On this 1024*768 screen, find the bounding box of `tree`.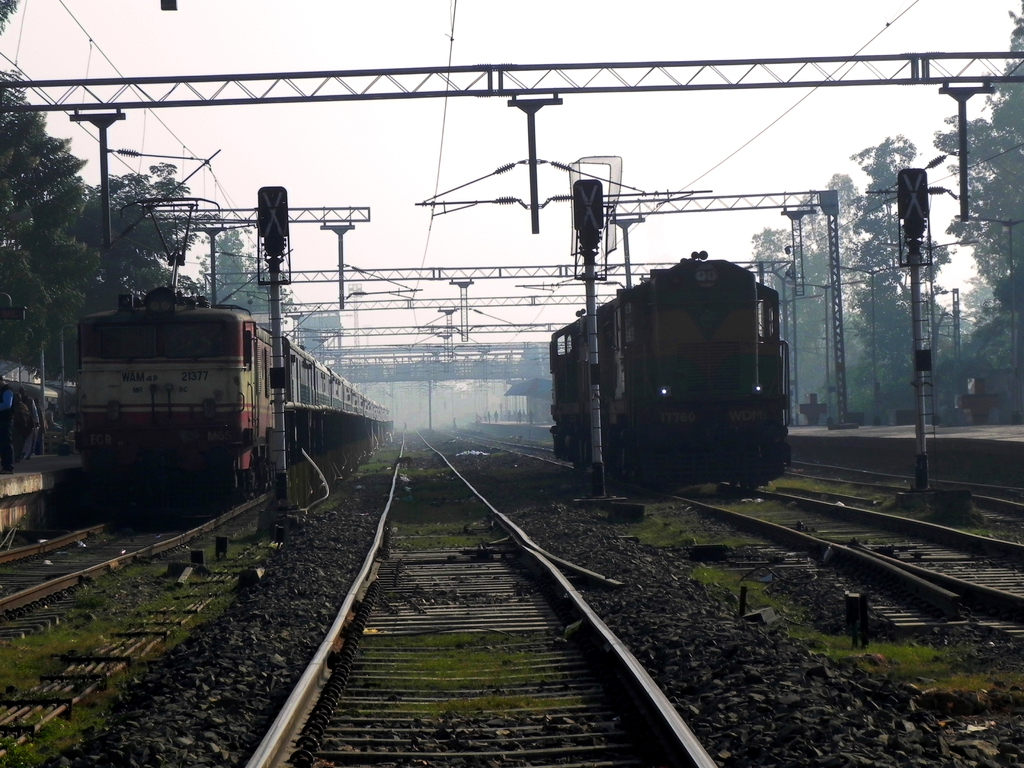
Bounding box: left=739, top=172, right=883, bottom=428.
